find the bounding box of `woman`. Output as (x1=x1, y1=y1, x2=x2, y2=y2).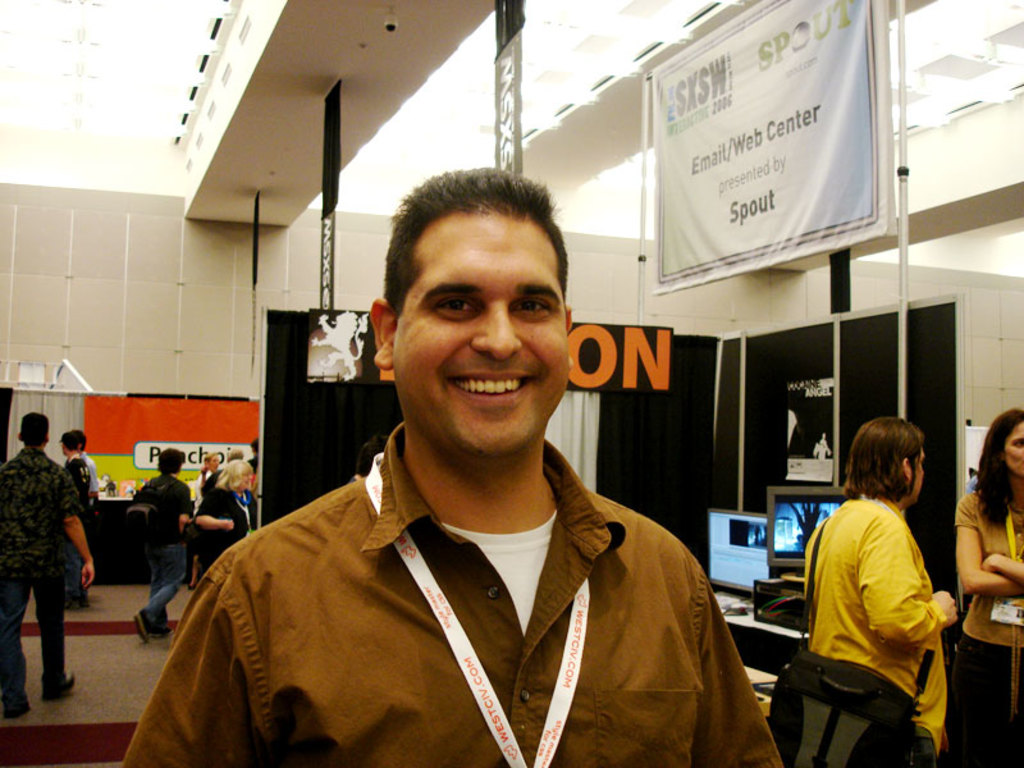
(x1=187, y1=449, x2=225, y2=590).
